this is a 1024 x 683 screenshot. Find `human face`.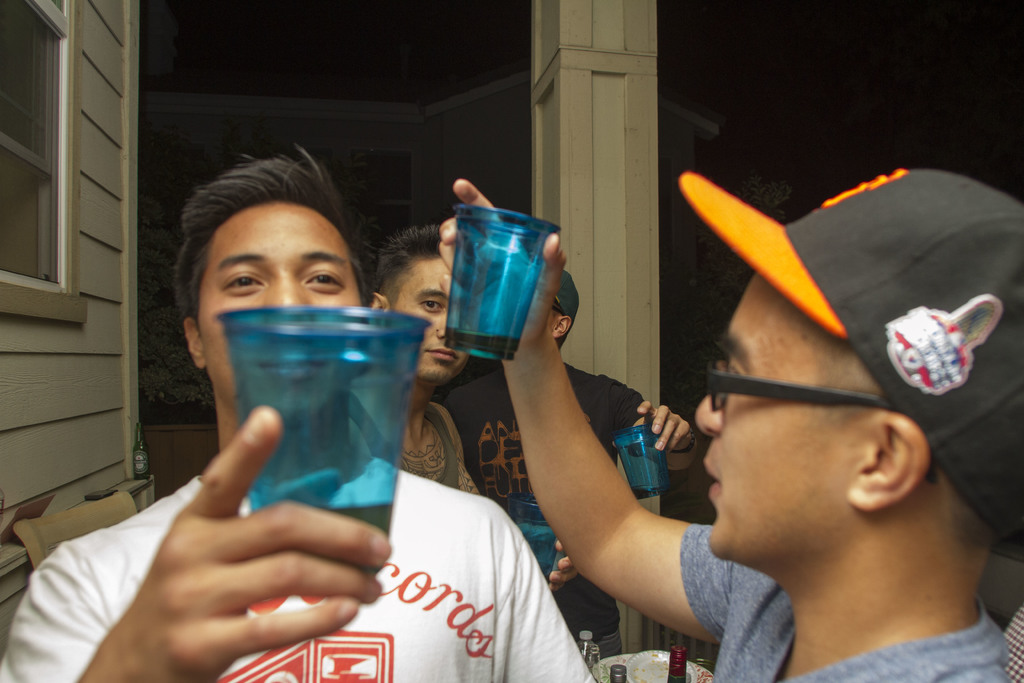
Bounding box: (left=388, top=258, right=470, bottom=386).
